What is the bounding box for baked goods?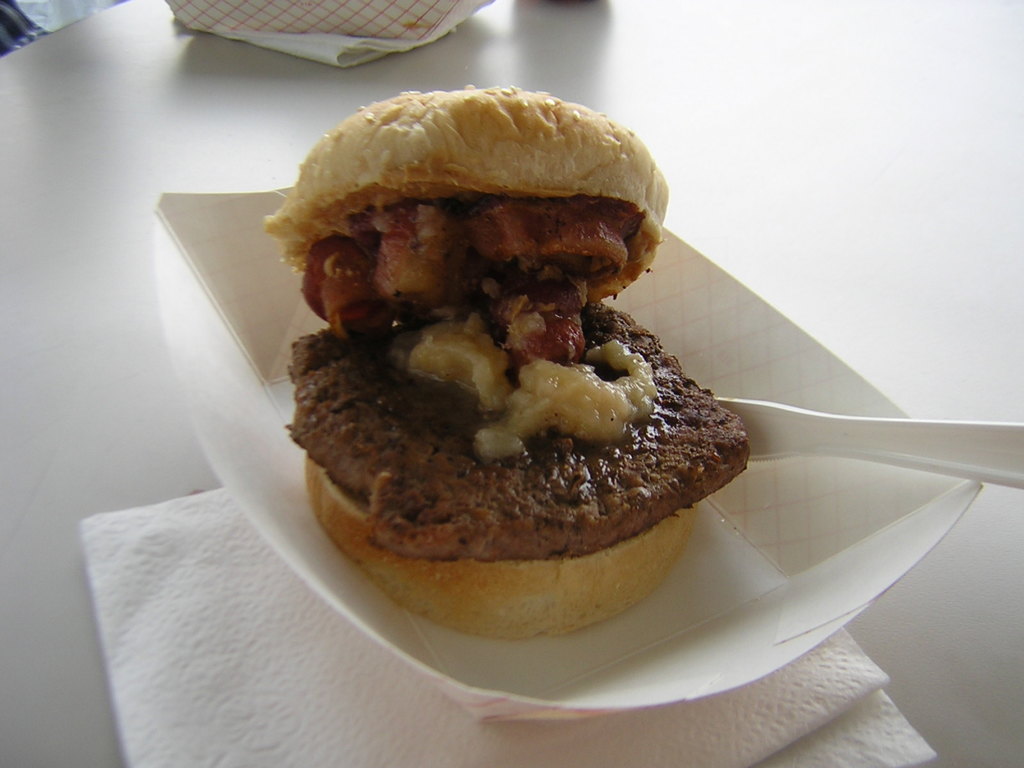
left=260, top=79, right=752, bottom=641.
